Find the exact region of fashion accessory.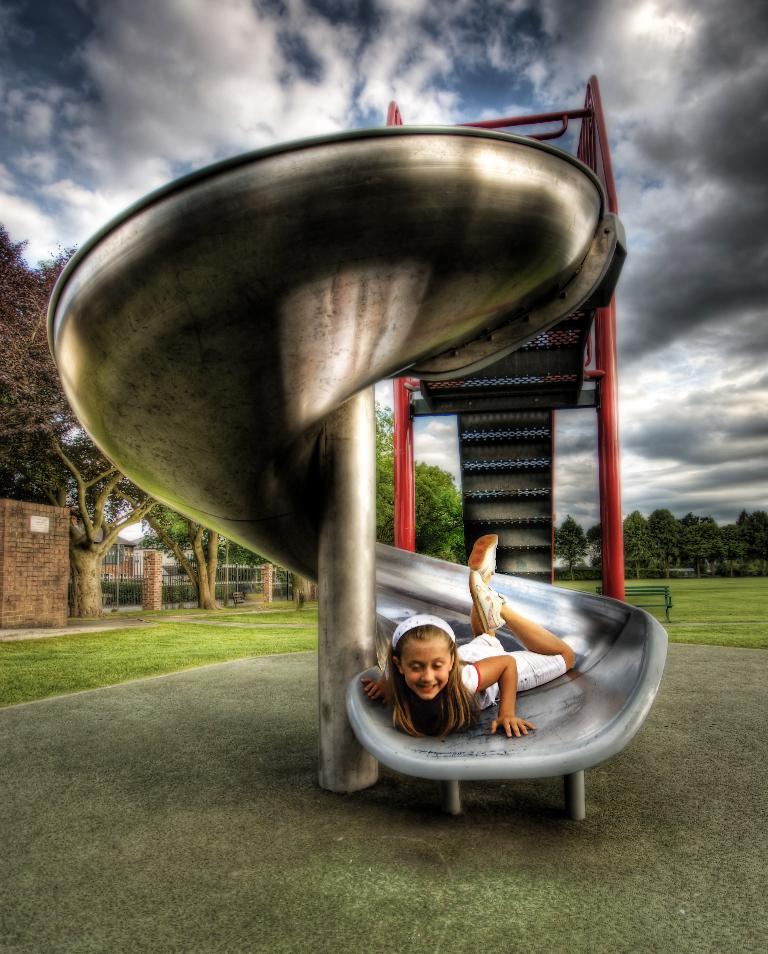
Exact region: [left=467, top=532, right=498, bottom=583].
